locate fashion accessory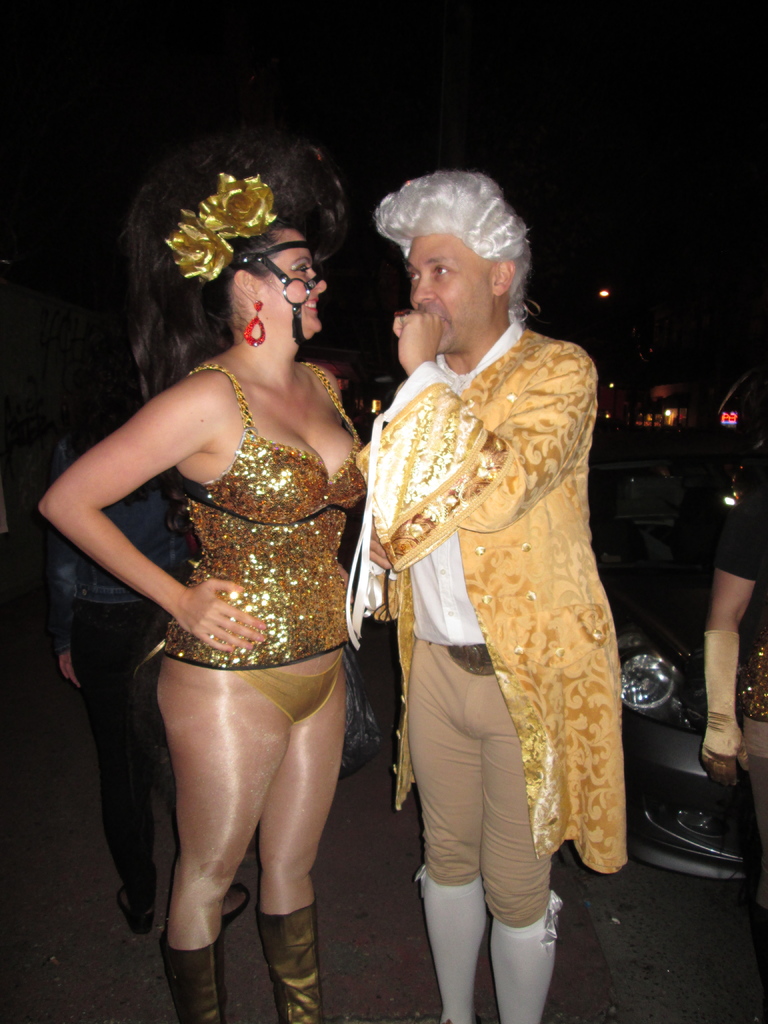
bbox(239, 296, 269, 349)
